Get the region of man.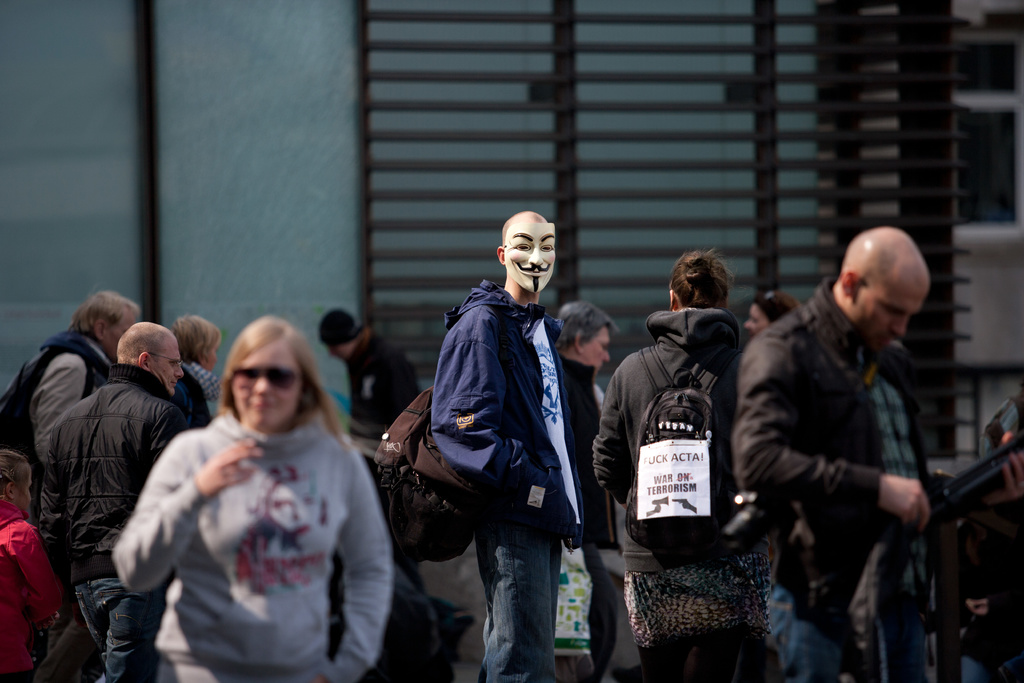
select_region(0, 286, 139, 509).
